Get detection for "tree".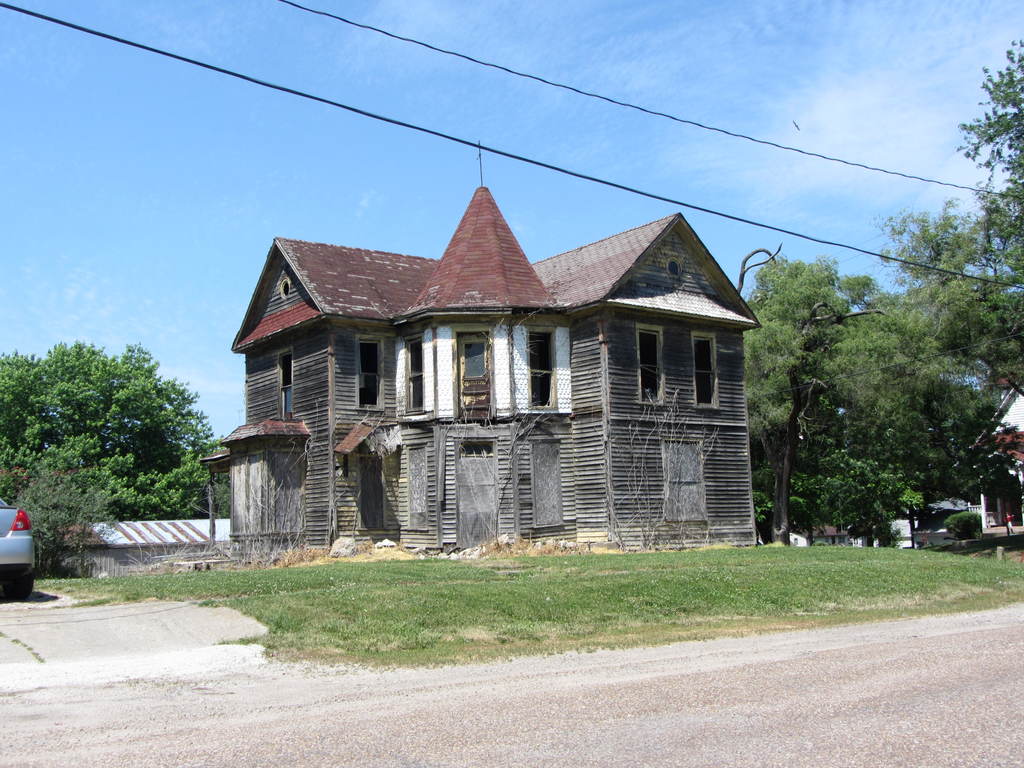
Detection: 783:392:947:545.
